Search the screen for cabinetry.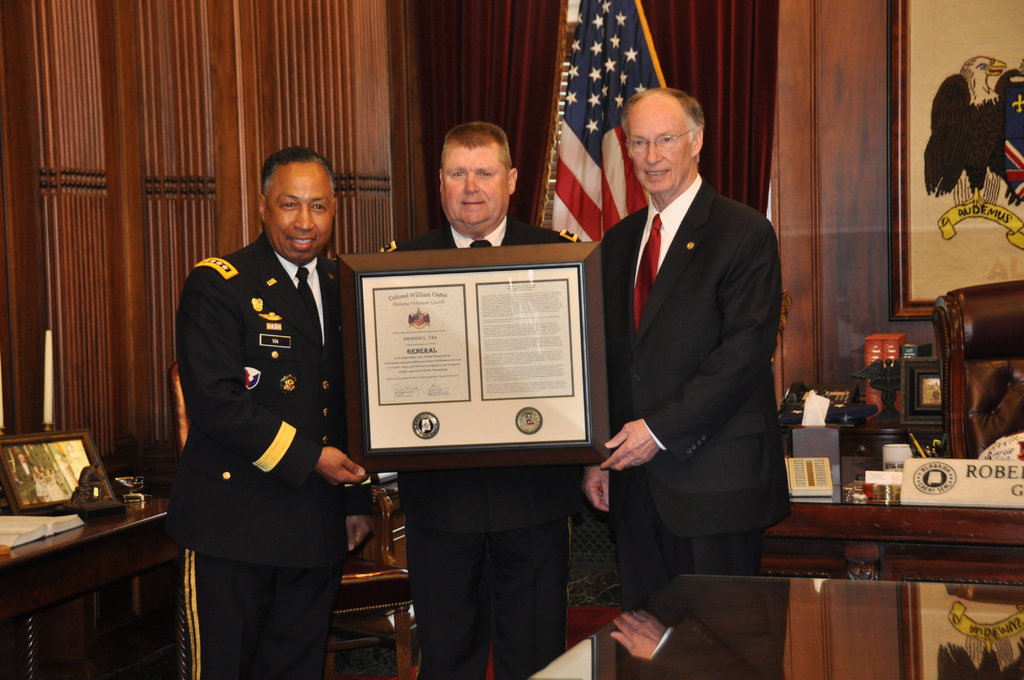
Found at locate(6, 0, 143, 464).
